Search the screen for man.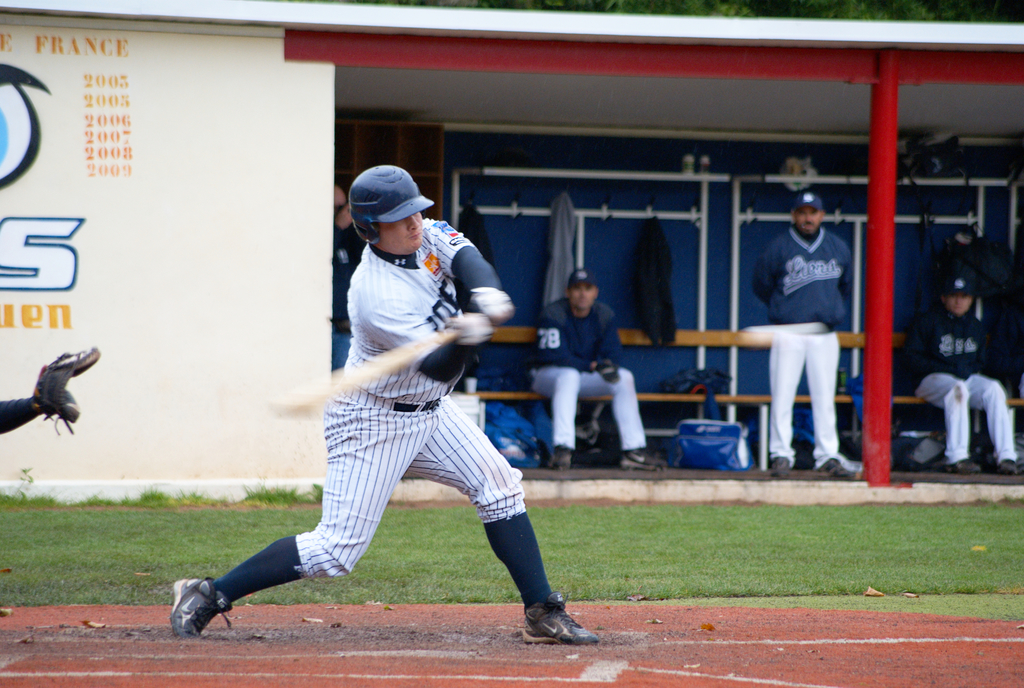
Found at x1=750 y1=189 x2=865 y2=481.
